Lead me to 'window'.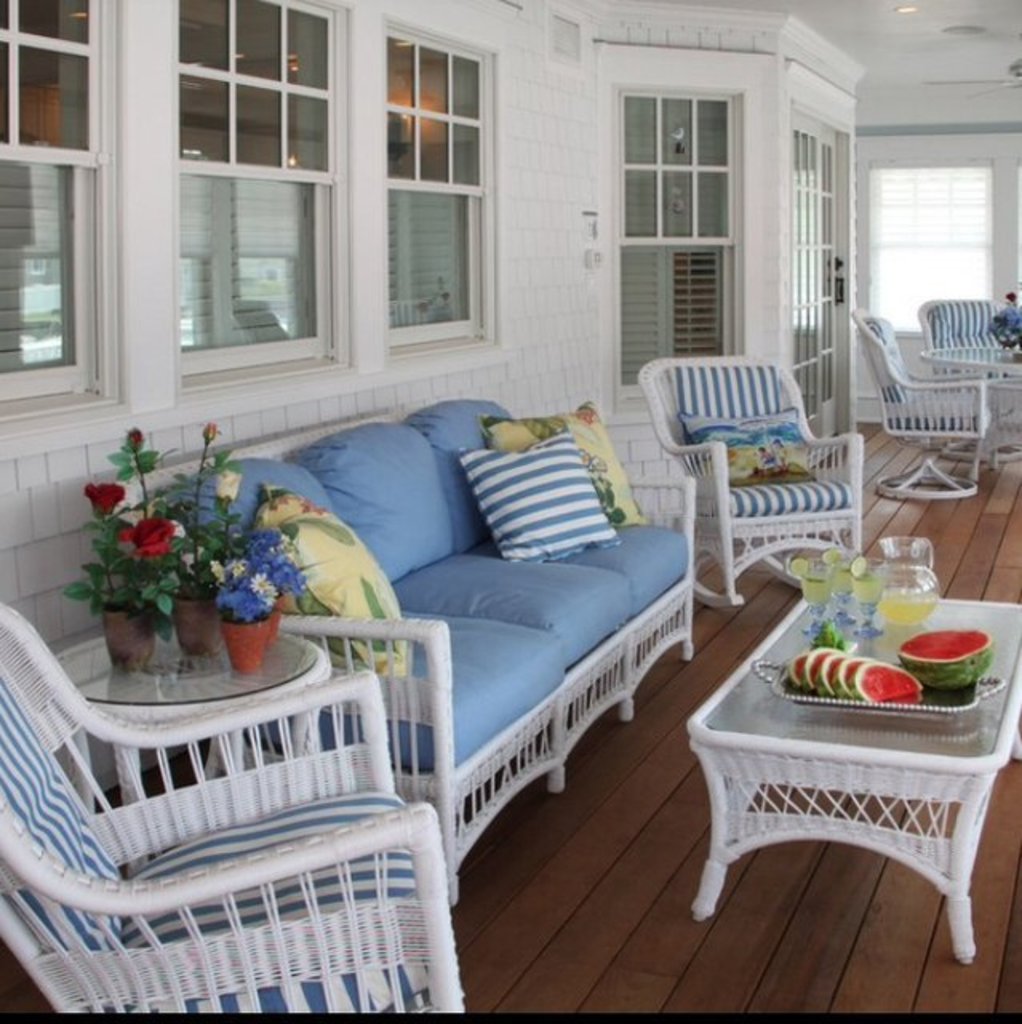
Lead to 865 165 985 331.
